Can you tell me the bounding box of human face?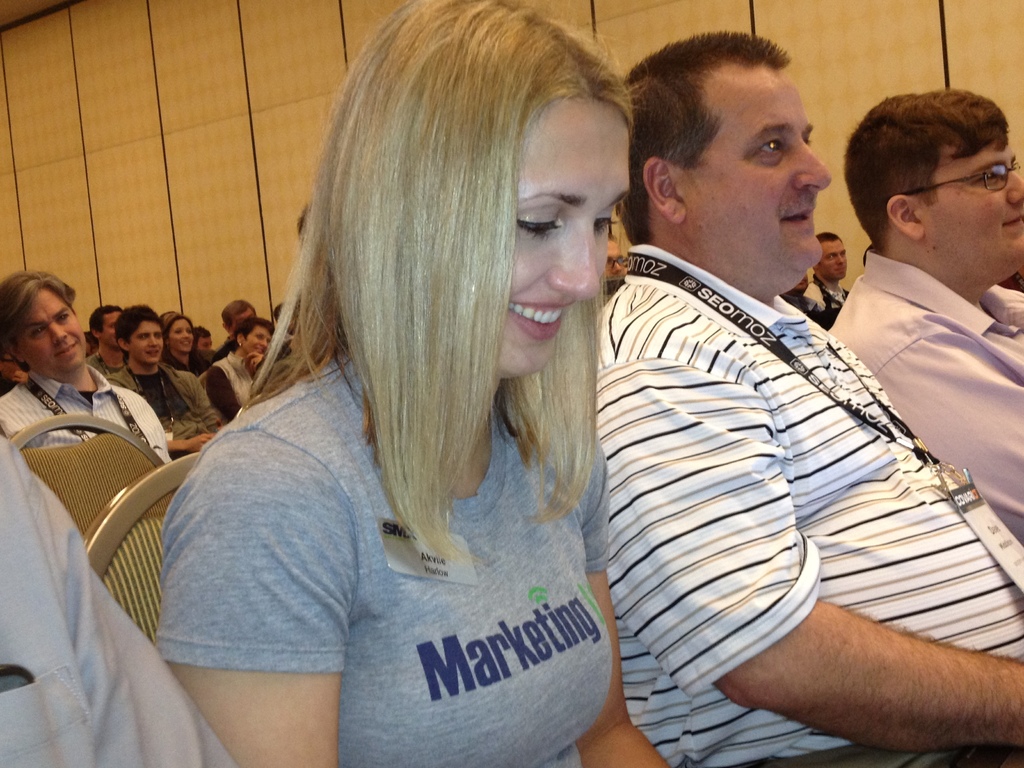
198,336,210,349.
